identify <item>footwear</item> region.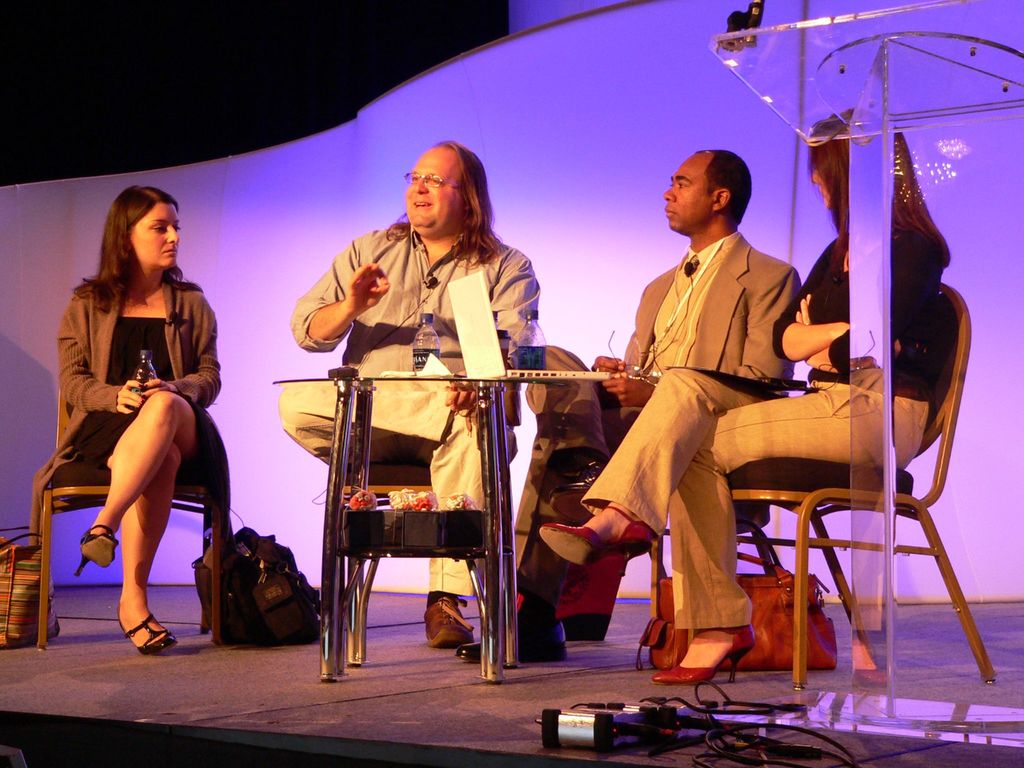
Region: {"left": 113, "top": 607, "right": 179, "bottom": 655}.
